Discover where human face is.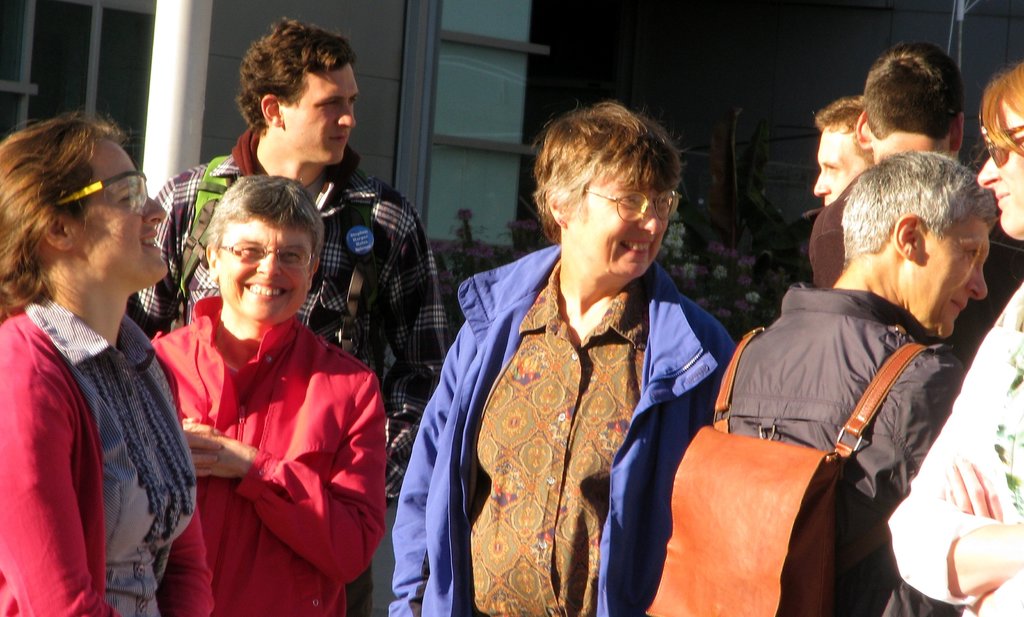
Discovered at x1=216, y1=217, x2=314, y2=323.
